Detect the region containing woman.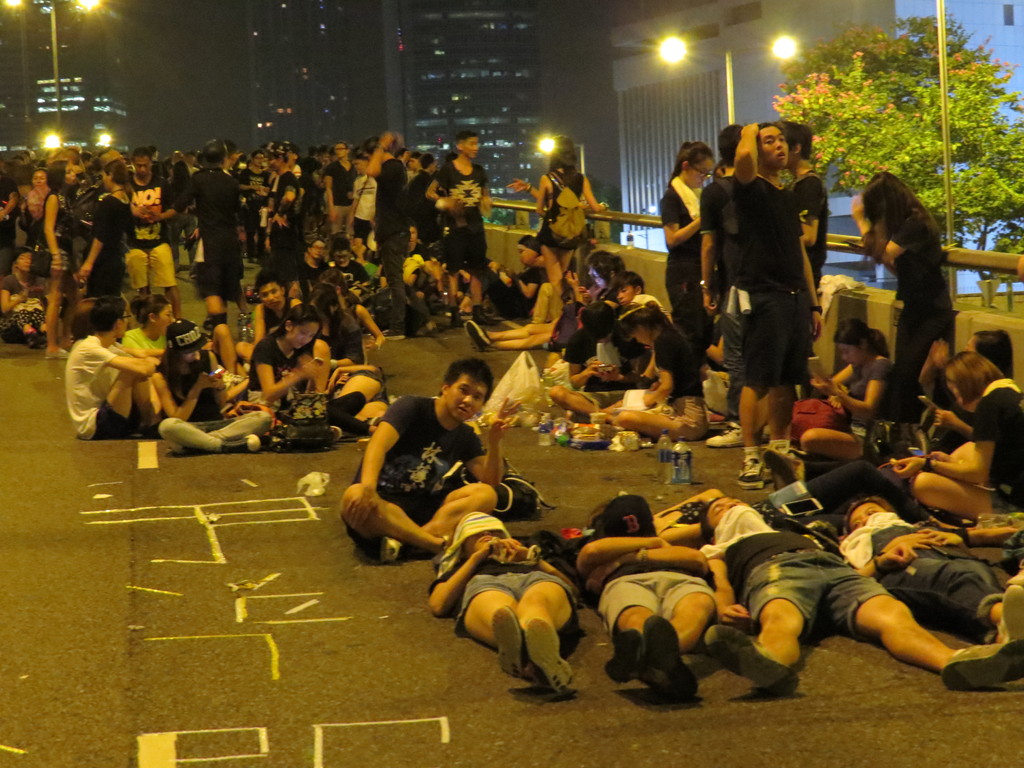
locate(854, 168, 973, 361).
